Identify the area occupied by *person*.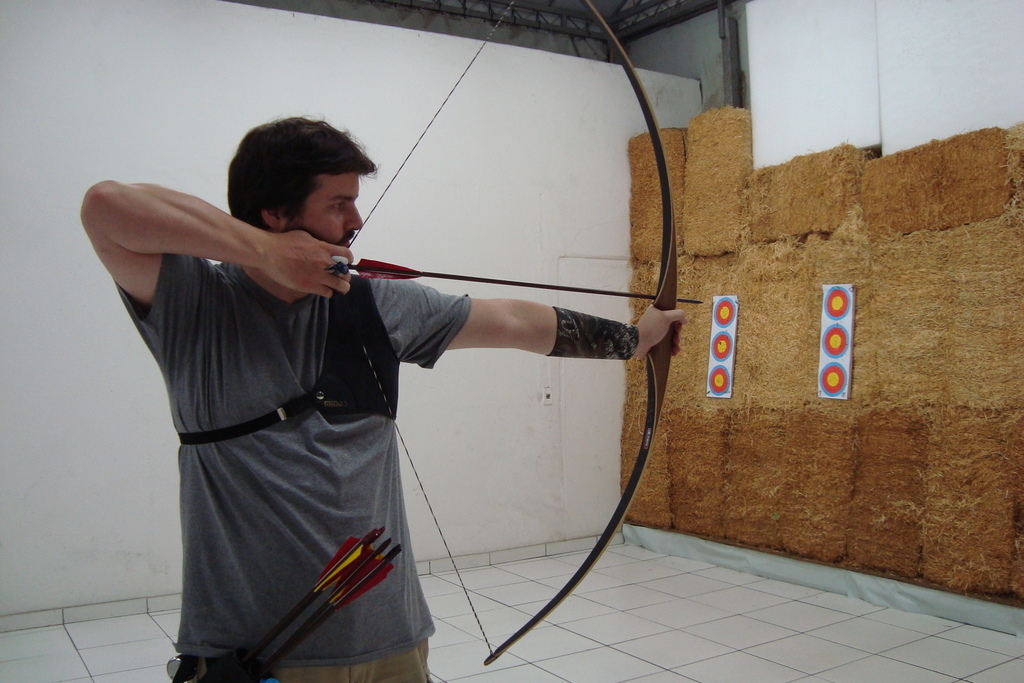
Area: Rect(84, 115, 689, 682).
